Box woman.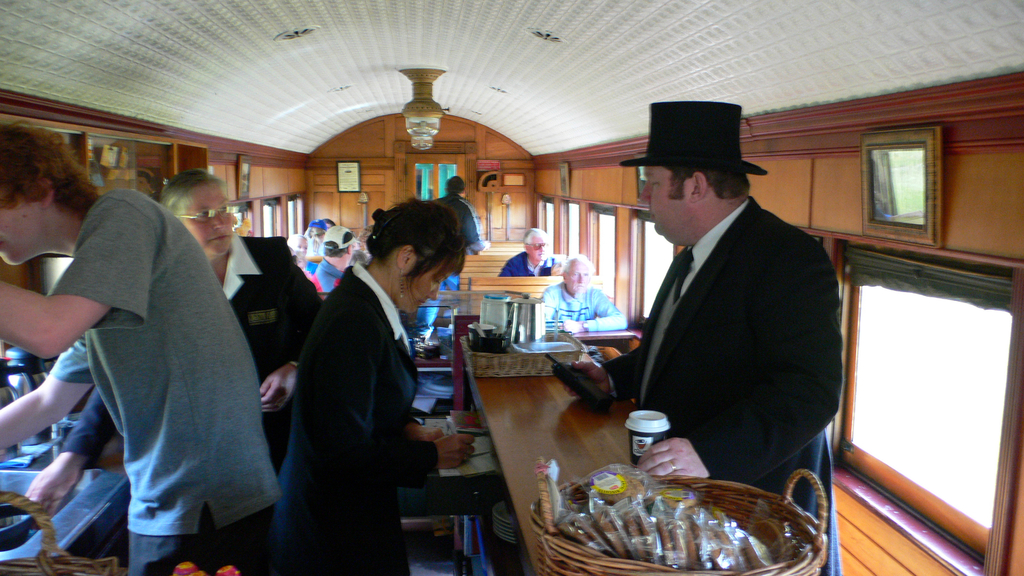
region(269, 186, 456, 575).
